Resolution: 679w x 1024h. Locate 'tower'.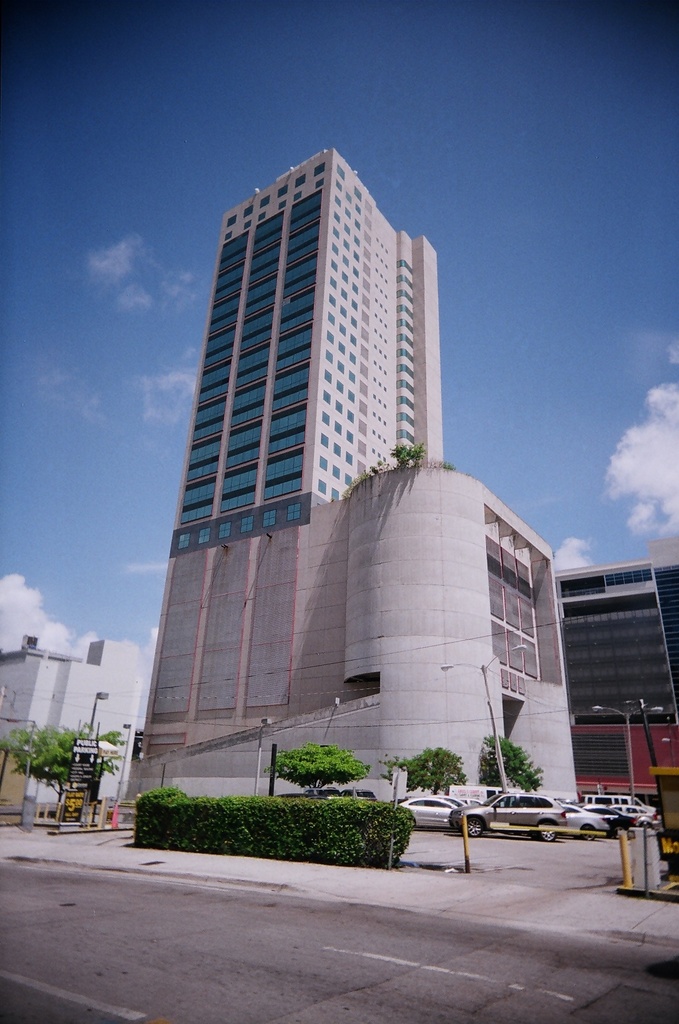
{"left": 558, "top": 563, "right": 678, "bottom": 789}.
